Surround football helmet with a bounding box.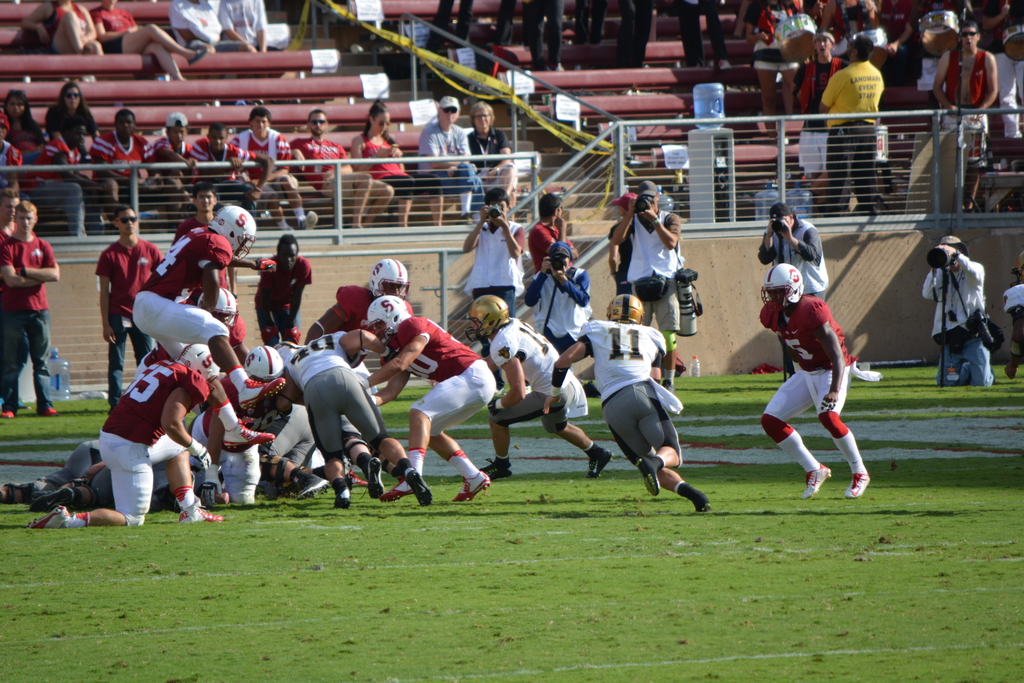
(364,296,412,333).
